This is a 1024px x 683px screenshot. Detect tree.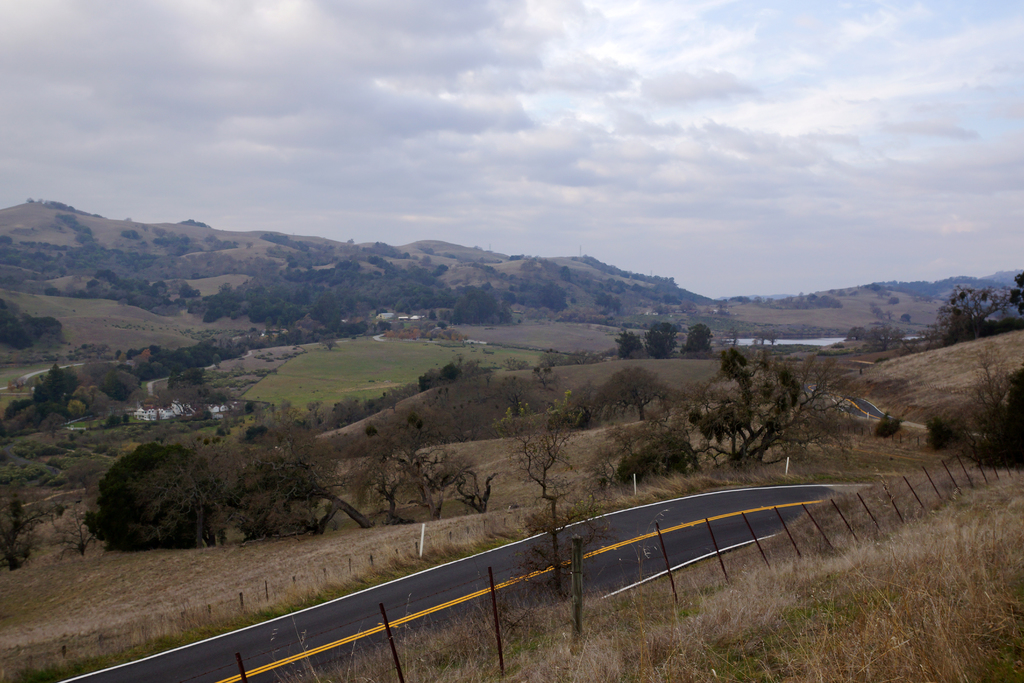
615,325,649,361.
